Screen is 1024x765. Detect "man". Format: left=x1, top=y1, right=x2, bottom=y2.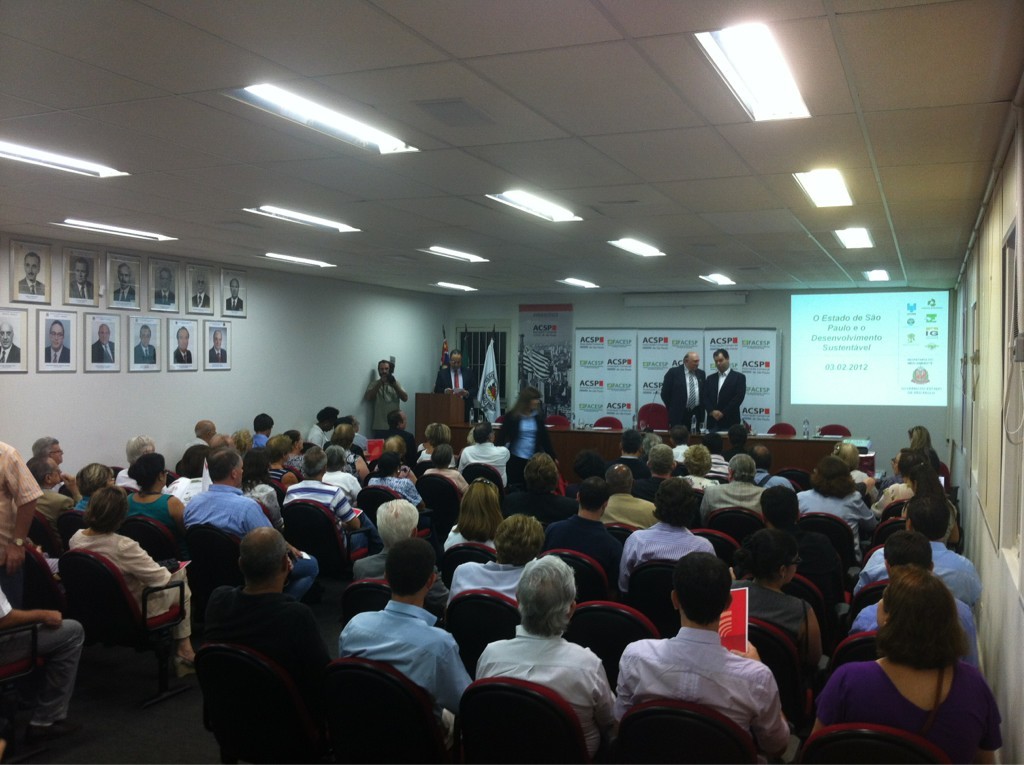
left=205, top=431, right=238, bottom=482.
